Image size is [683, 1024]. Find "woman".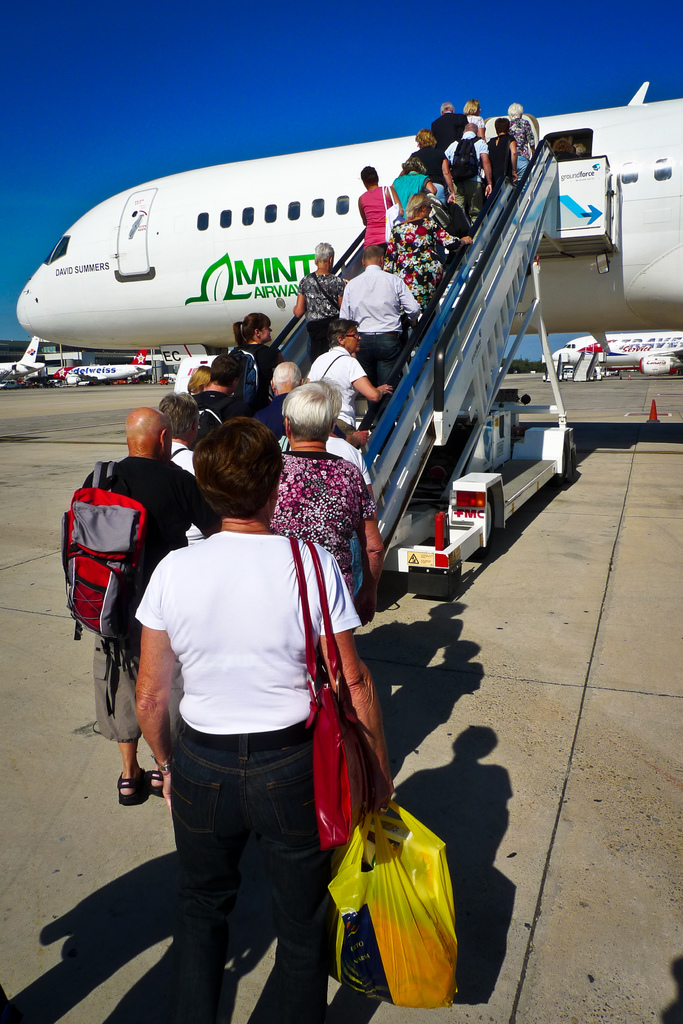
crop(131, 417, 394, 1023).
